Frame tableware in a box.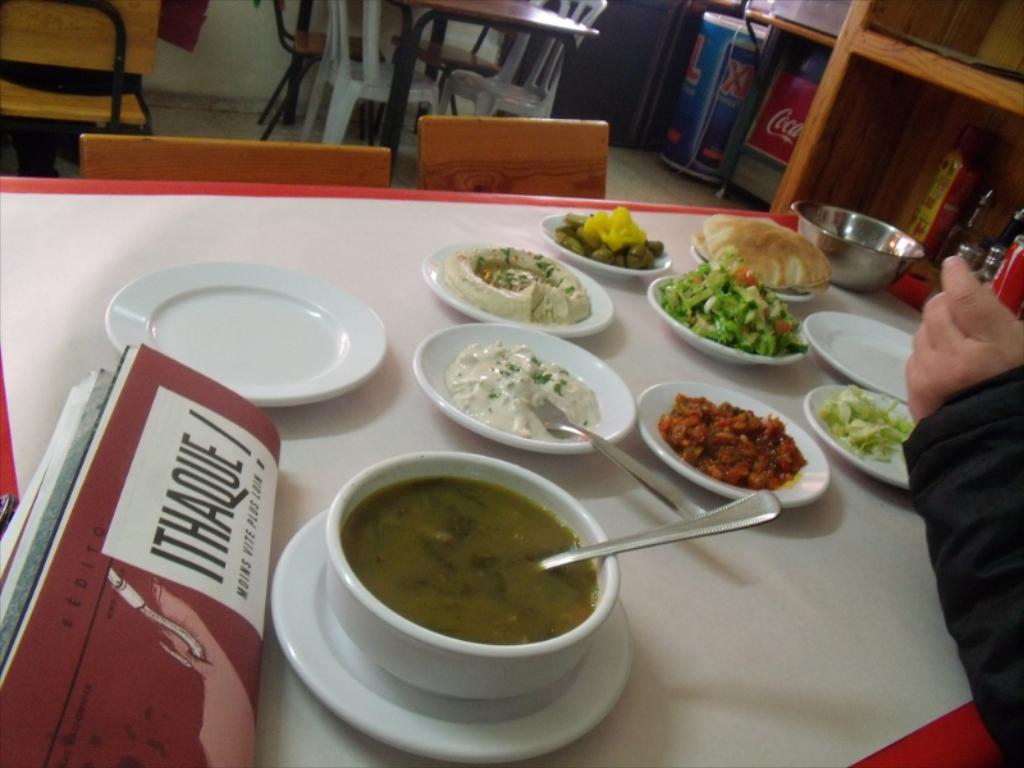
box=[416, 234, 613, 338].
